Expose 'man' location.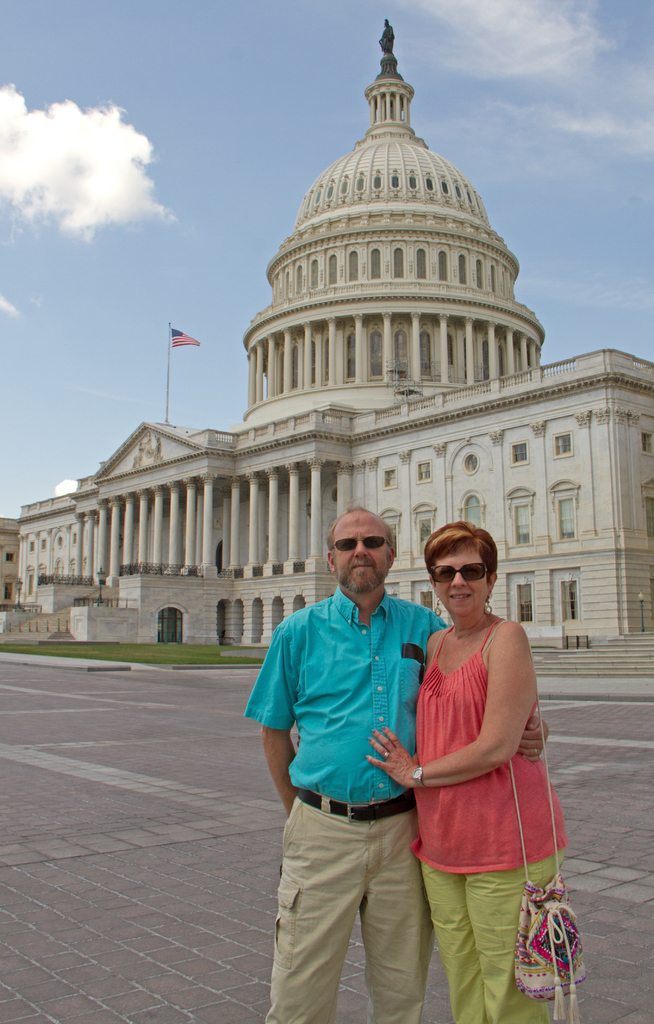
Exposed at <box>213,410,475,965</box>.
